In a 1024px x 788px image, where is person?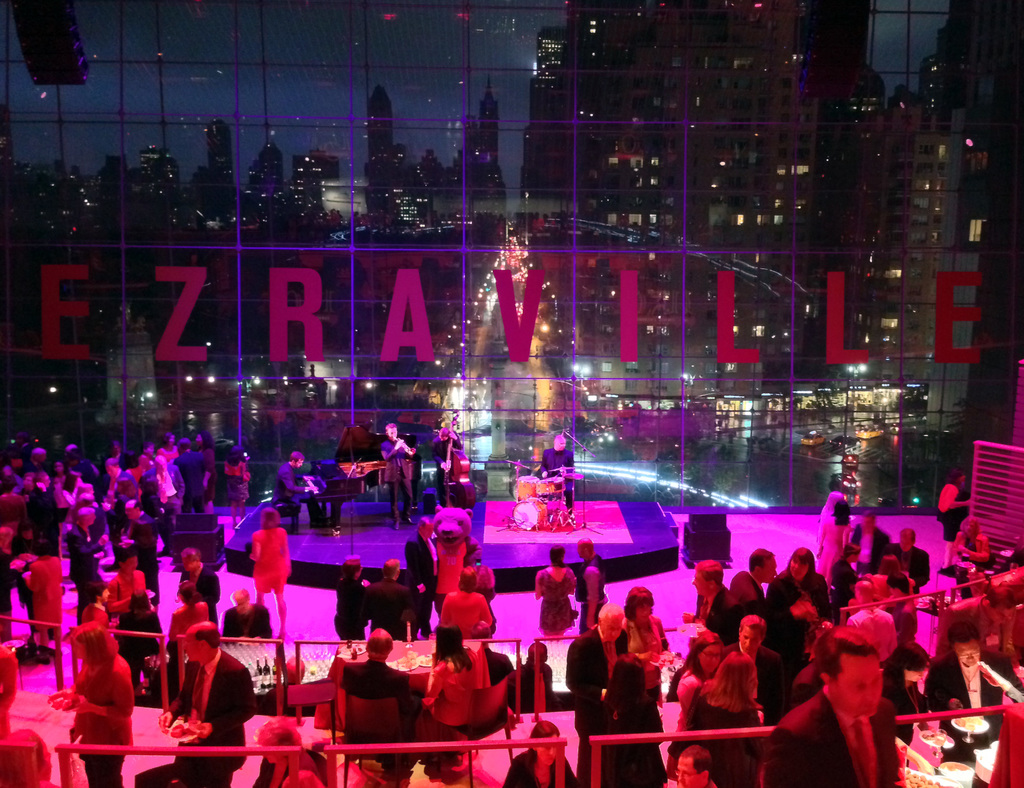
247 508 290 642.
